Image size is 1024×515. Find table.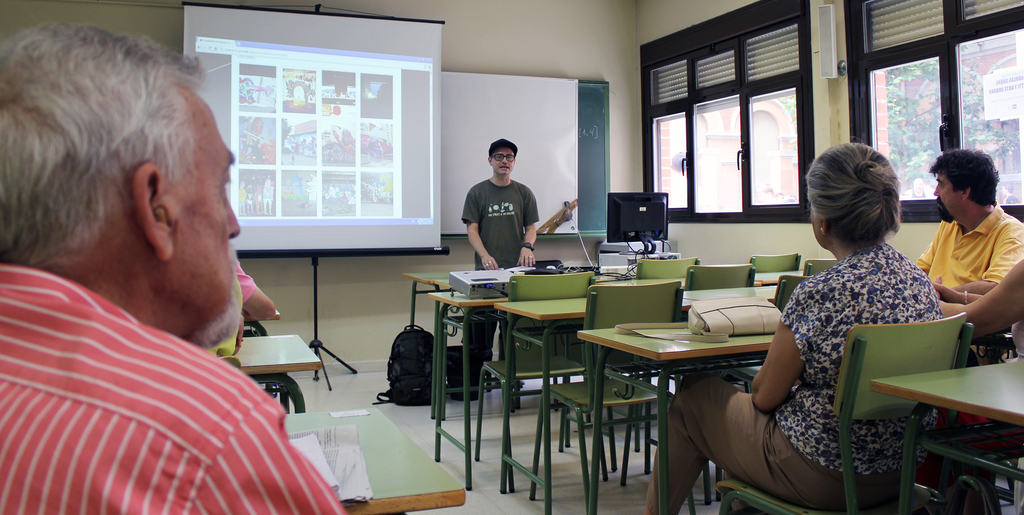
bbox(434, 293, 514, 491).
